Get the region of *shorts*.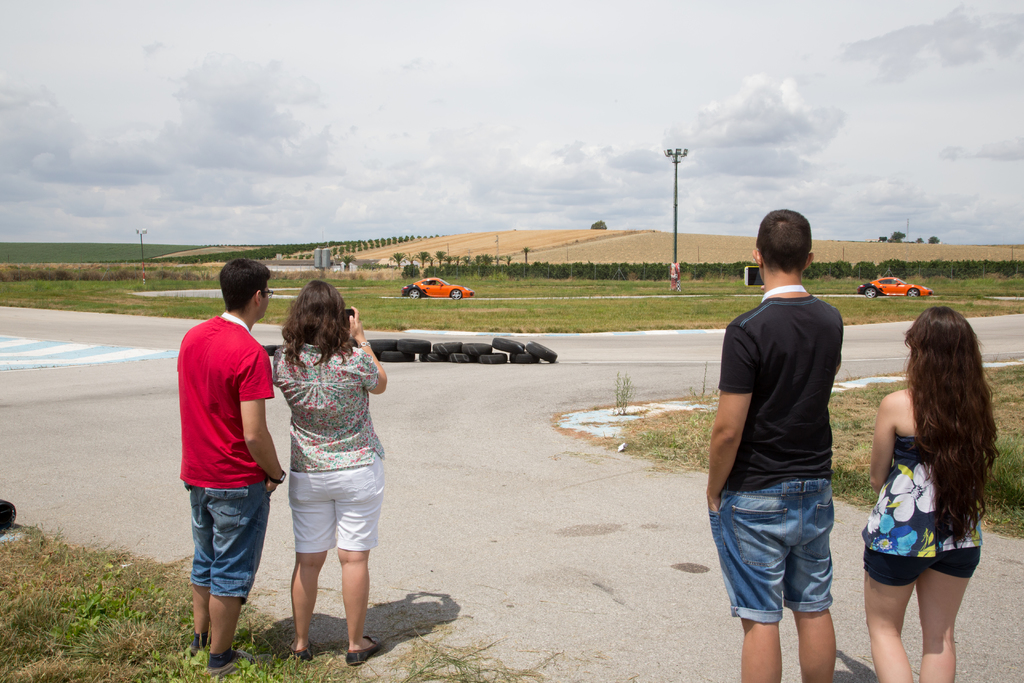
bbox=(729, 486, 867, 636).
